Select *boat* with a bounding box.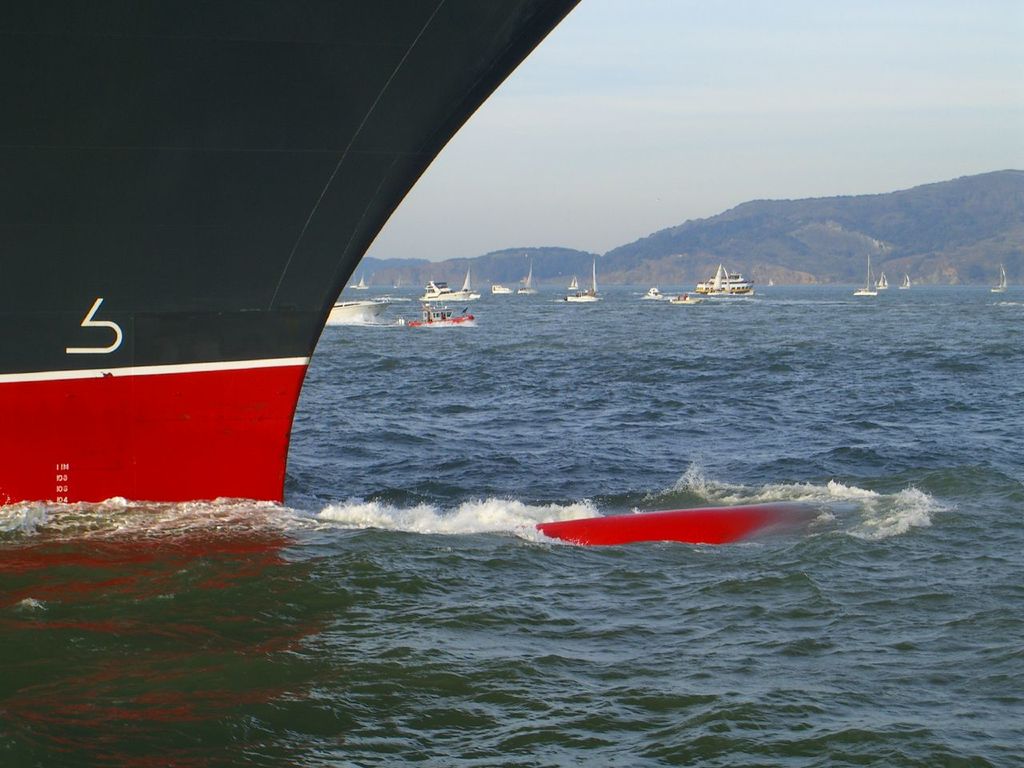
BBox(850, 256, 878, 297).
